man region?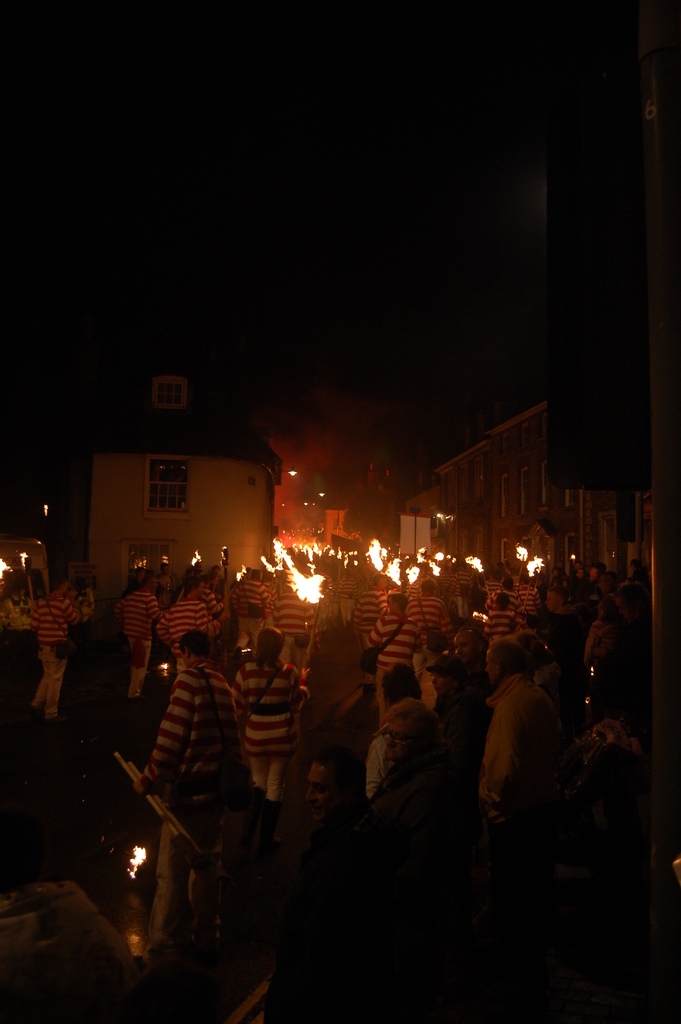
box=[335, 563, 361, 619]
